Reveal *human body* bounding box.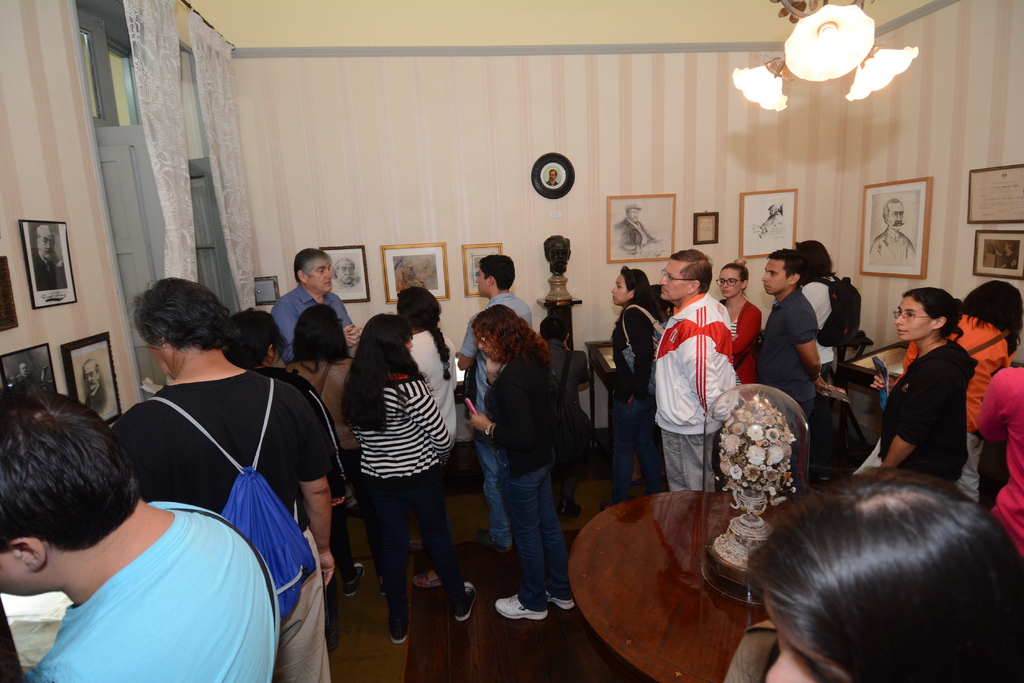
Revealed: rect(405, 330, 455, 588).
